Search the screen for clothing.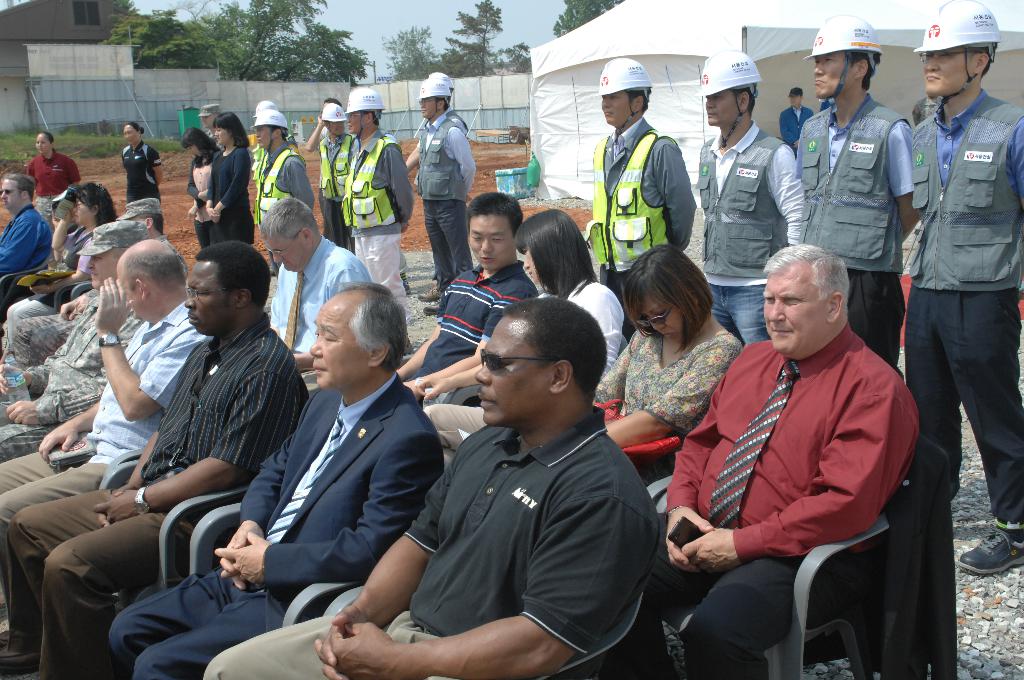
Found at [x1=416, y1=103, x2=479, y2=287].
